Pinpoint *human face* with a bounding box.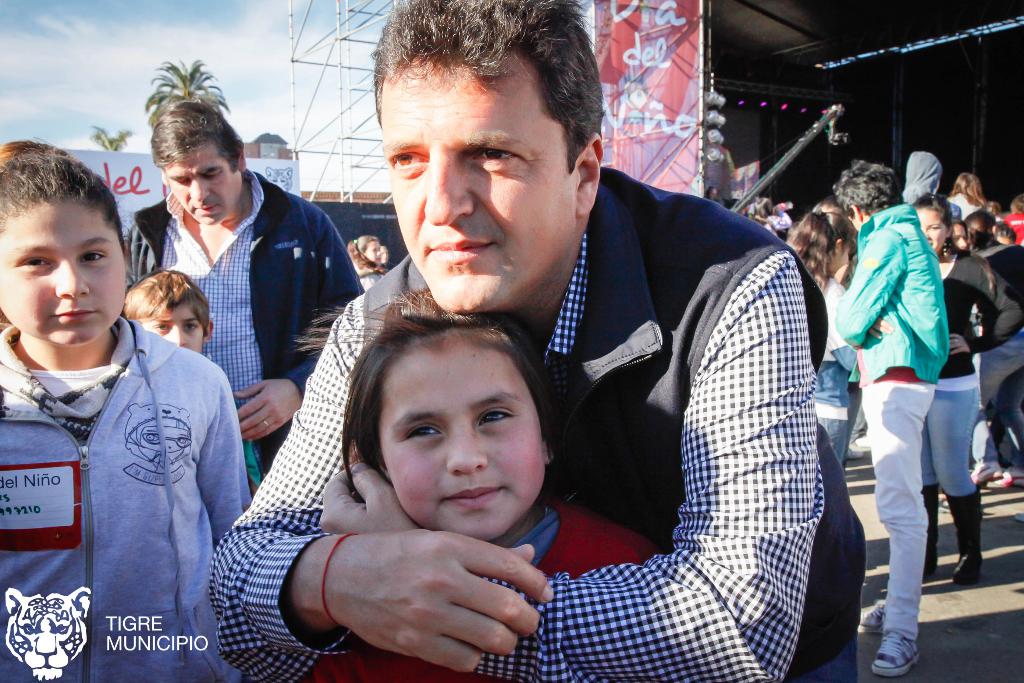
[left=3, top=200, right=125, bottom=342].
